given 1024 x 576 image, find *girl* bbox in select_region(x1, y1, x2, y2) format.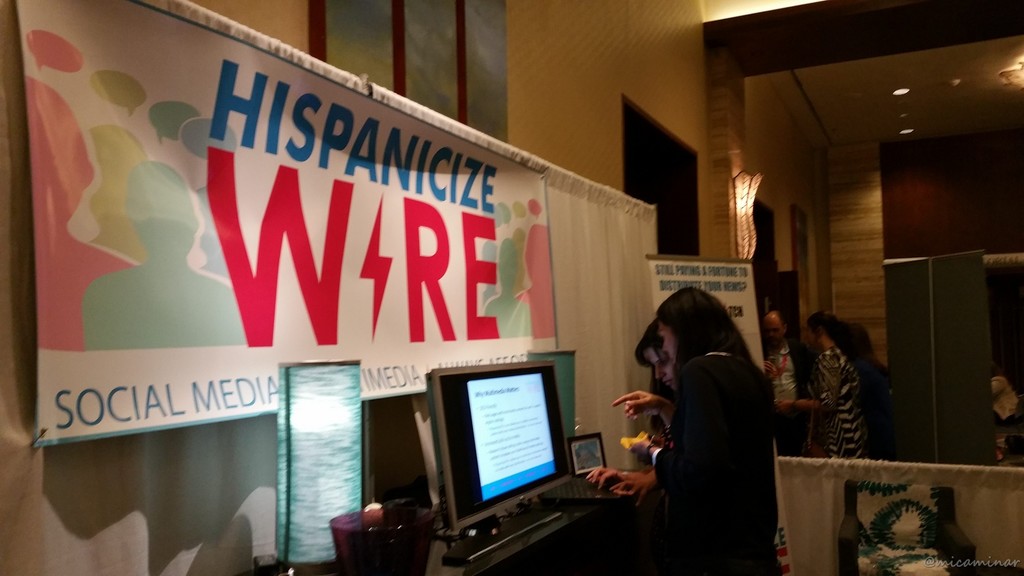
select_region(788, 313, 865, 459).
